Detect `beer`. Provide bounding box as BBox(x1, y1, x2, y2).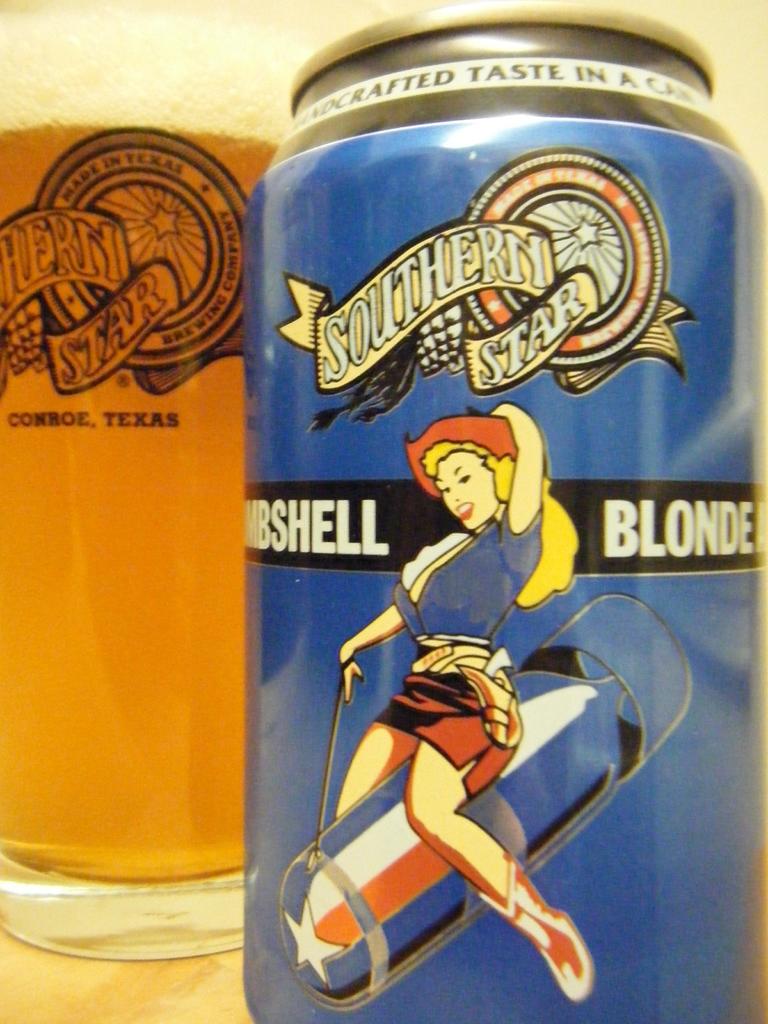
BBox(239, 0, 759, 1023).
